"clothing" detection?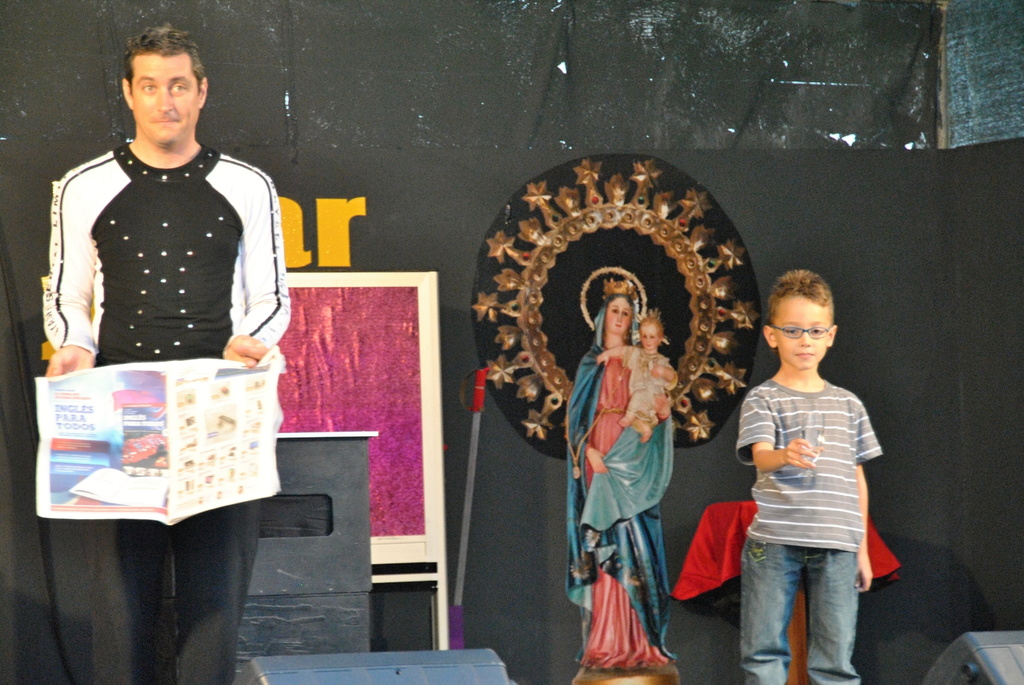
left=561, top=345, right=676, bottom=661
